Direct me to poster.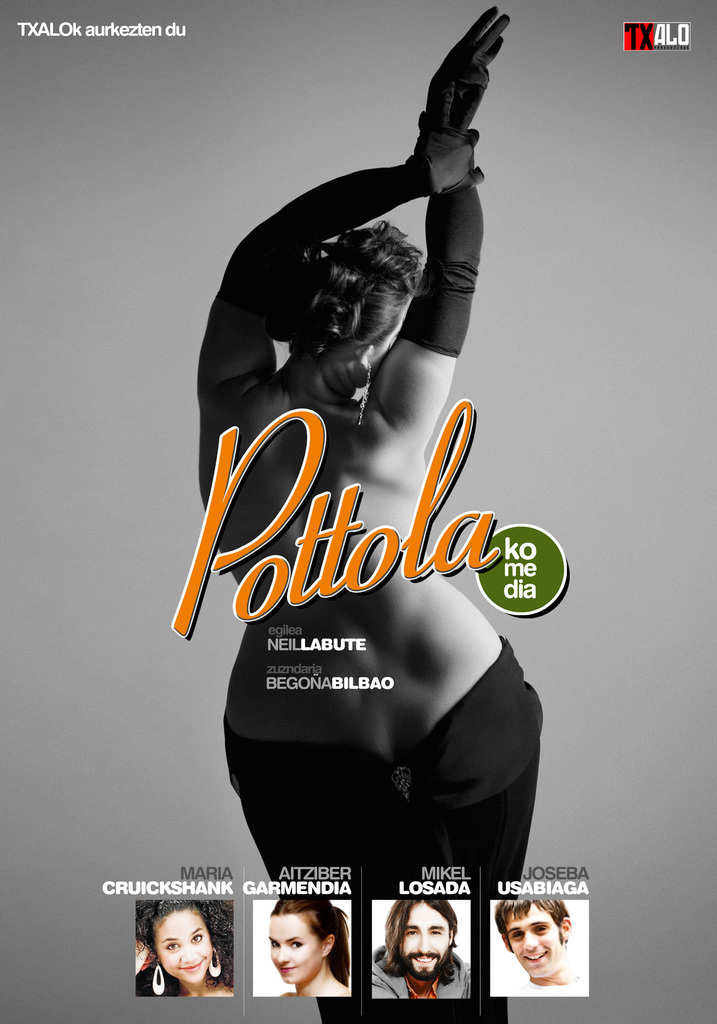
Direction: detection(0, 3, 716, 1023).
